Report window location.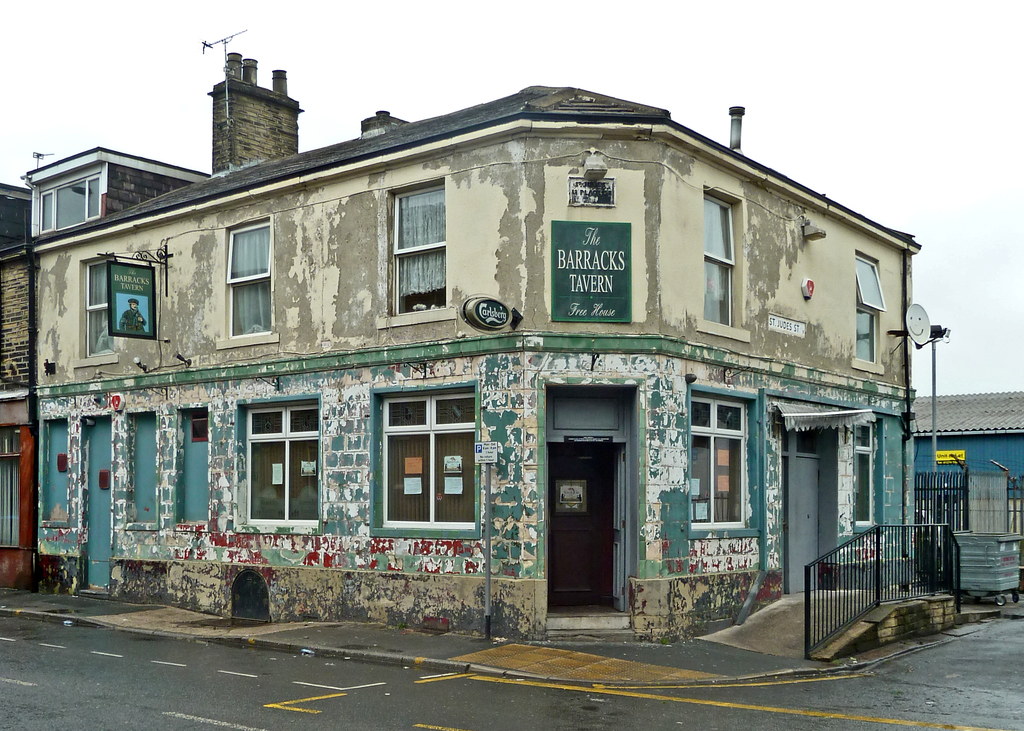
Report: detection(34, 171, 99, 239).
